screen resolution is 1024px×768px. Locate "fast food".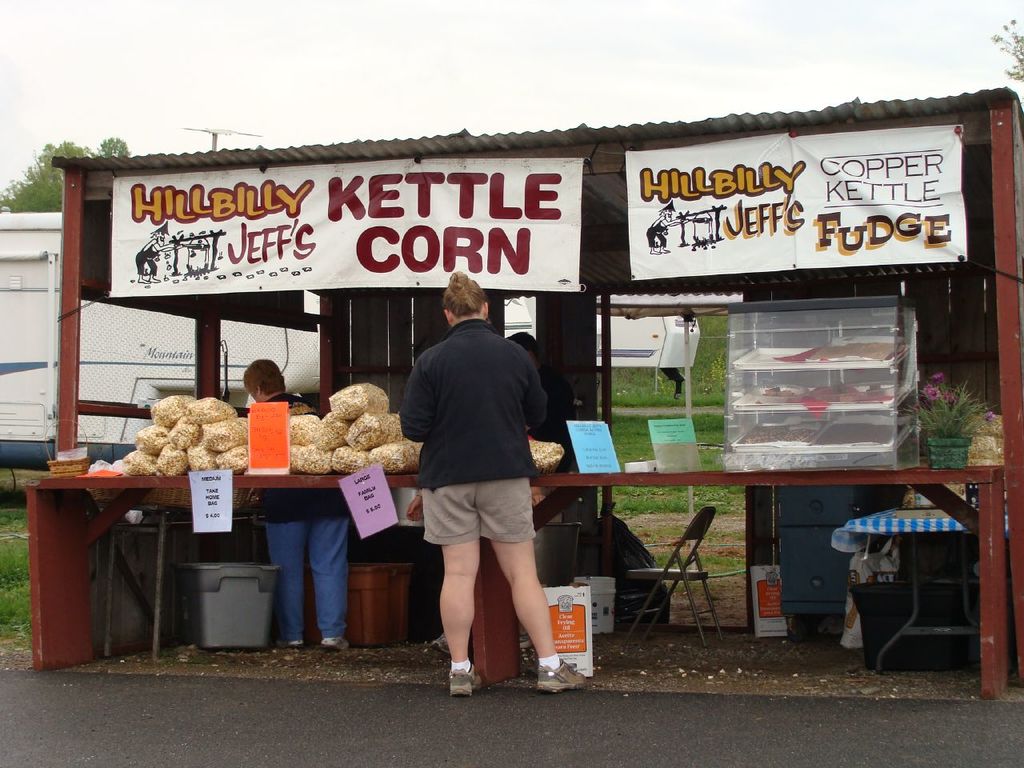
left=286, top=414, right=326, bottom=444.
